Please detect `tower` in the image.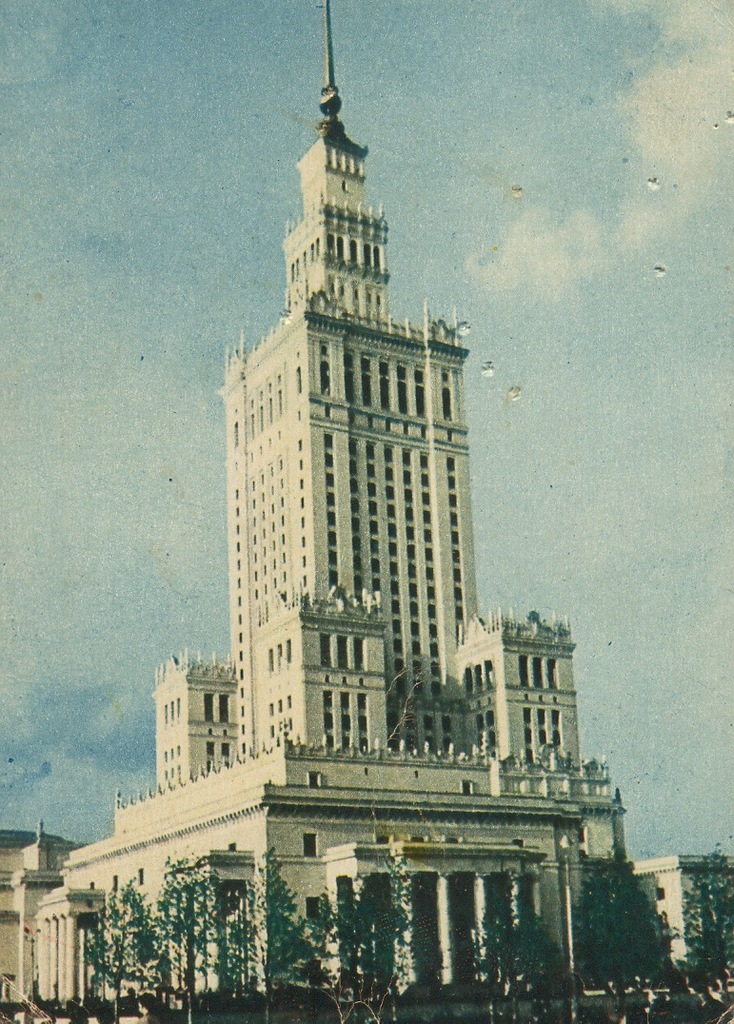
locate(203, 47, 537, 754).
